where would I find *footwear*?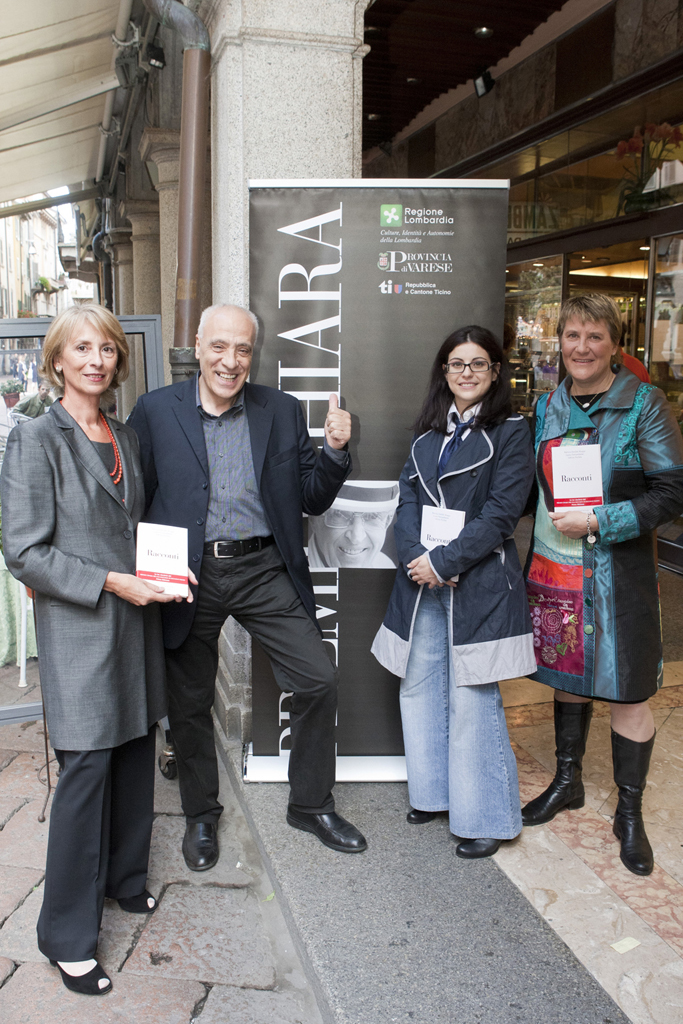
At rect(457, 838, 505, 860).
